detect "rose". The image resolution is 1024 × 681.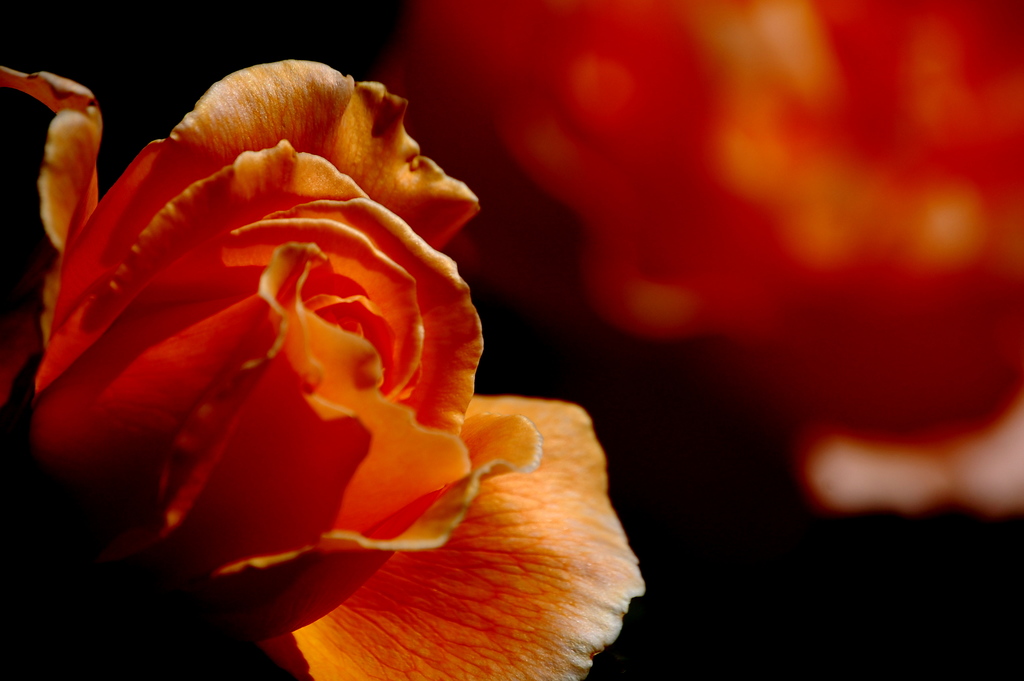
pyautogui.locateOnScreen(0, 64, 645, 680).
